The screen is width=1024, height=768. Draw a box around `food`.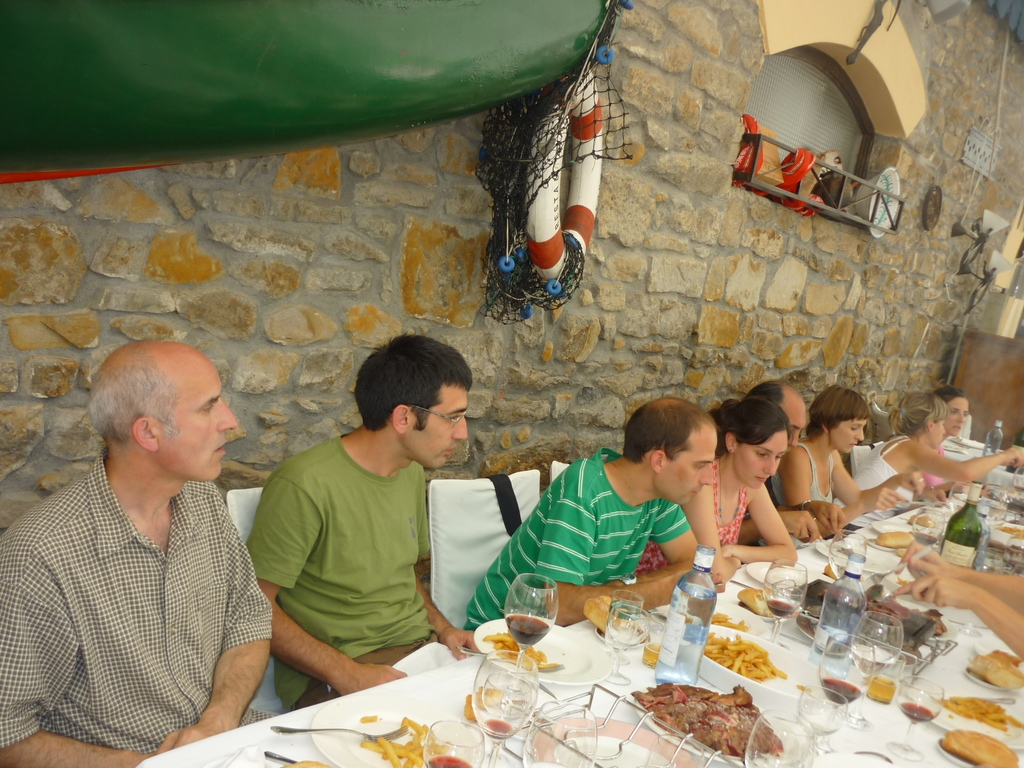
483, 632, 564, 669.
